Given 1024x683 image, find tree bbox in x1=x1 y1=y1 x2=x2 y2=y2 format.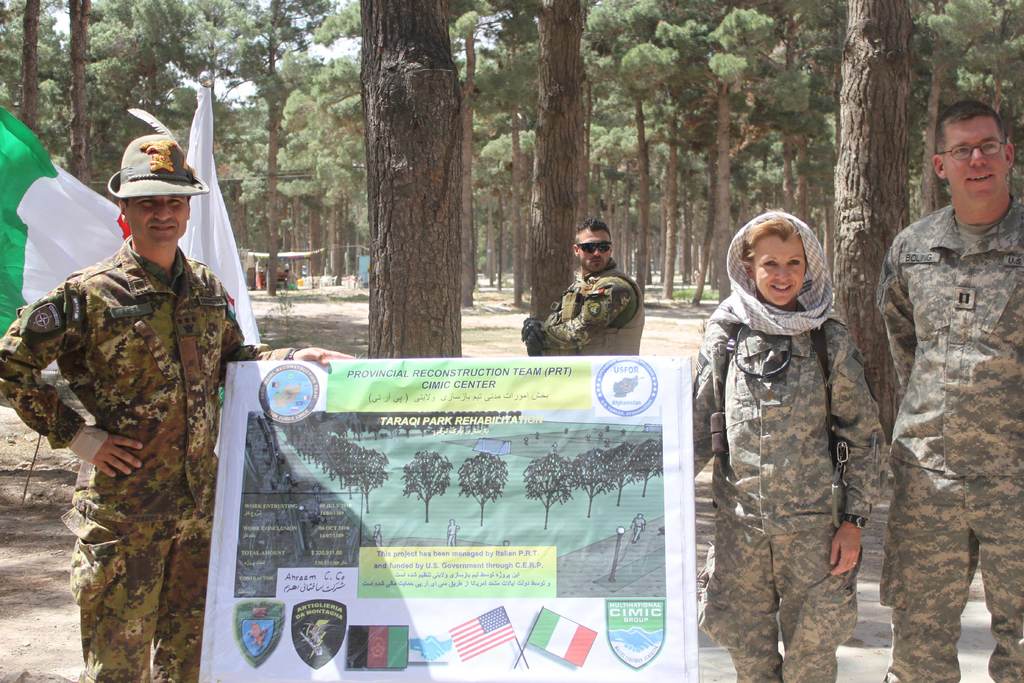
x1=459 y1=454 x2=510 y2=527.
